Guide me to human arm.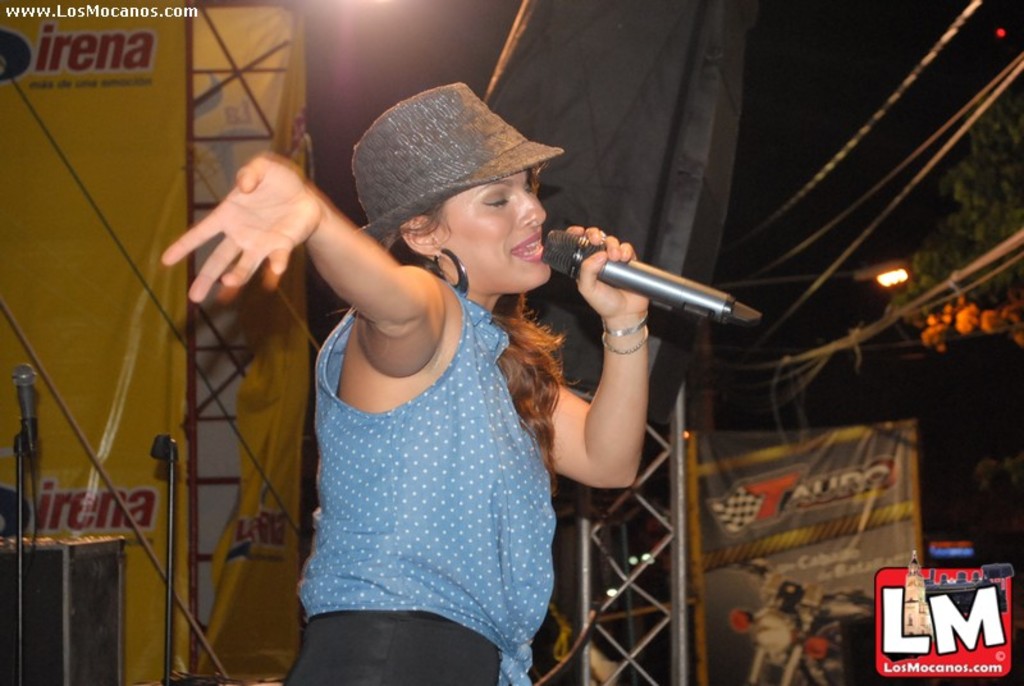
Guidance: (553, 253, 666, 530).
